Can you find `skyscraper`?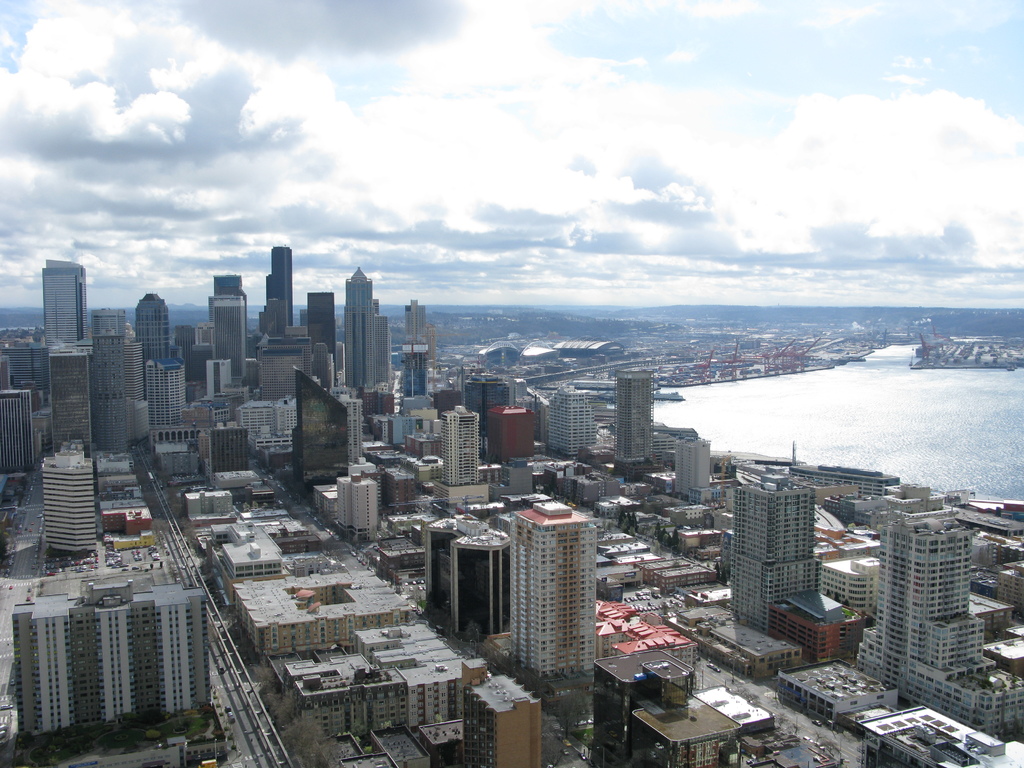
Yes, bounding box: {"x1": 730, "y1": 453, "x2": 856, "y2": 653}.
